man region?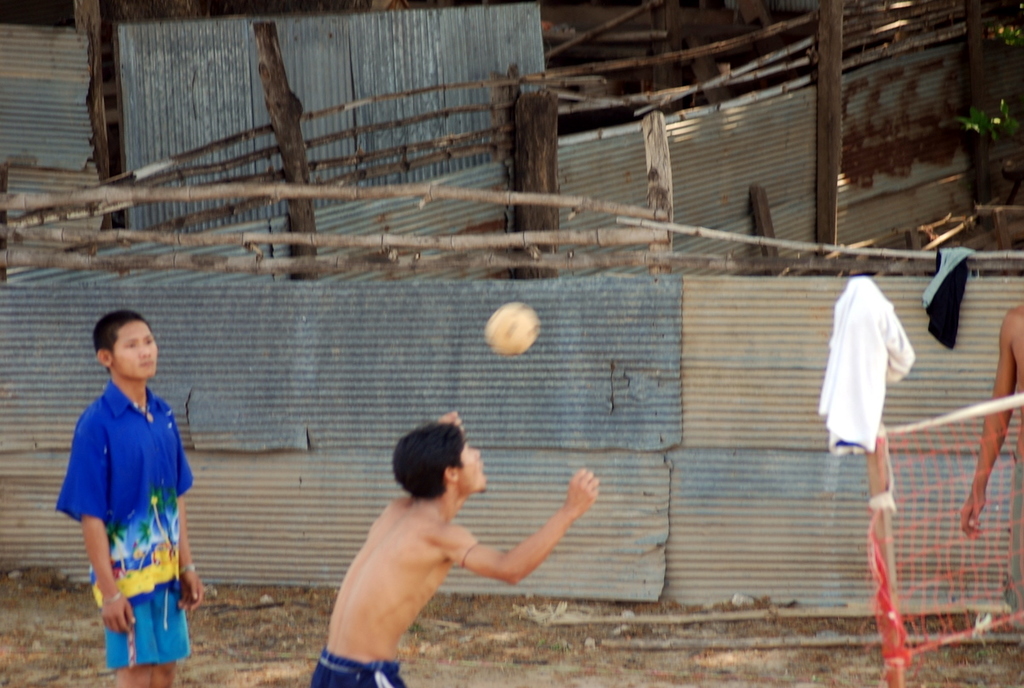
bbox=[295, 421, 589, 672]
